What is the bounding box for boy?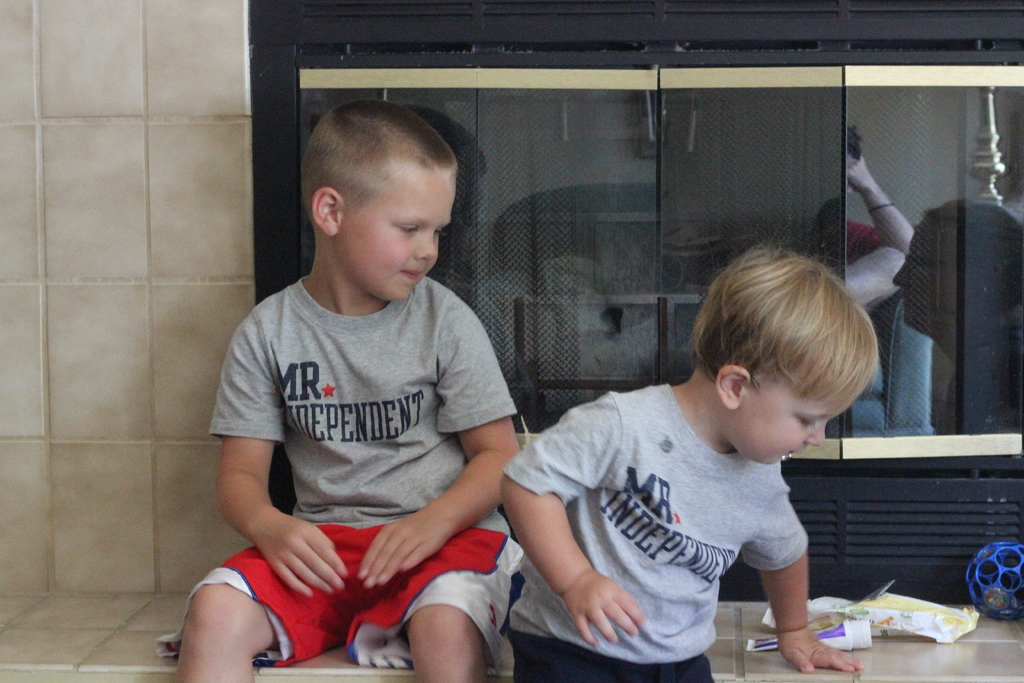
[157, 99, 519, 682].
